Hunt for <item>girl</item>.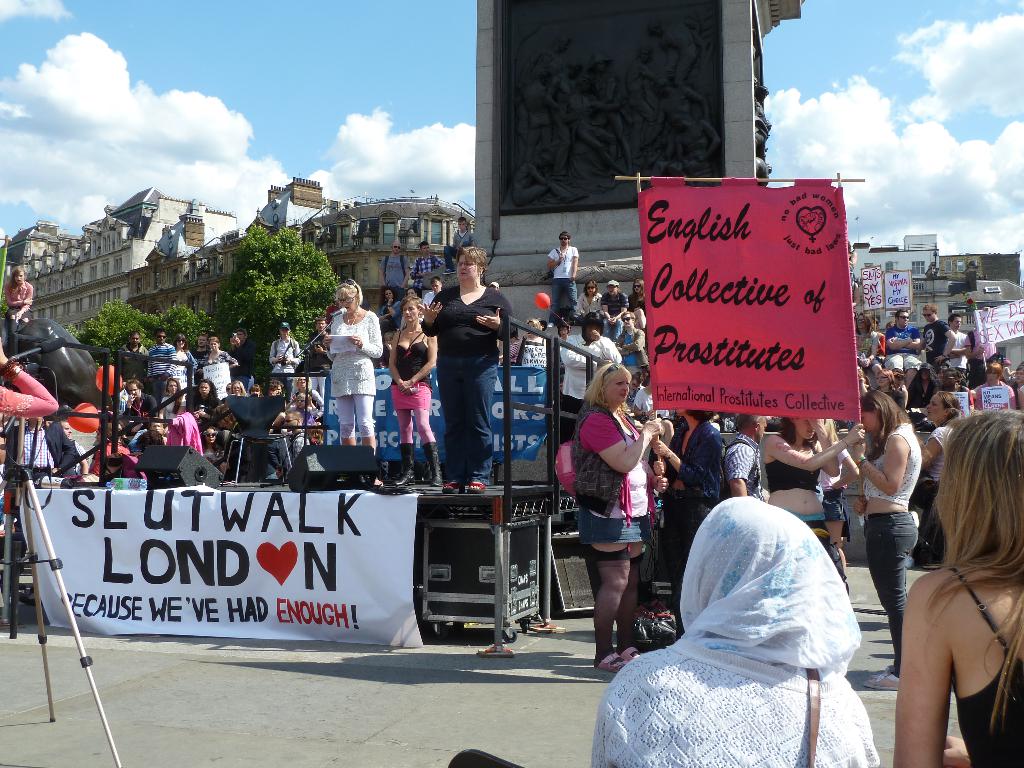
Hunted down at bbox=[294, 392, 316, 408].
